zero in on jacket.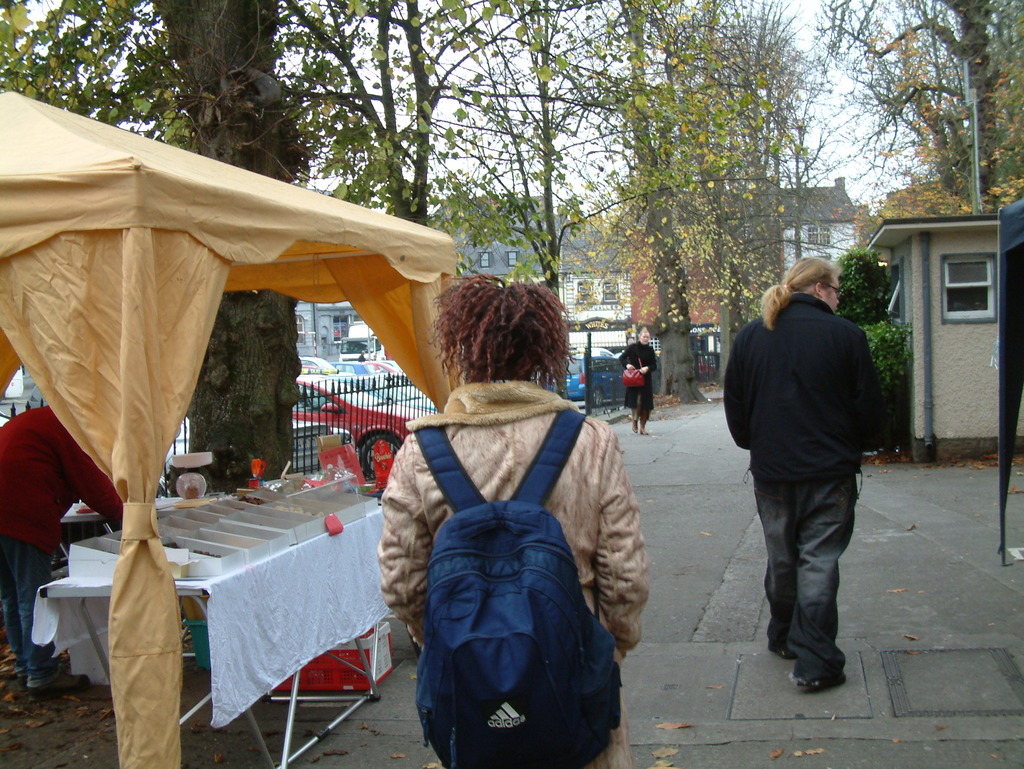
Zeroed in: BBox(724, 271, 883, 546).
